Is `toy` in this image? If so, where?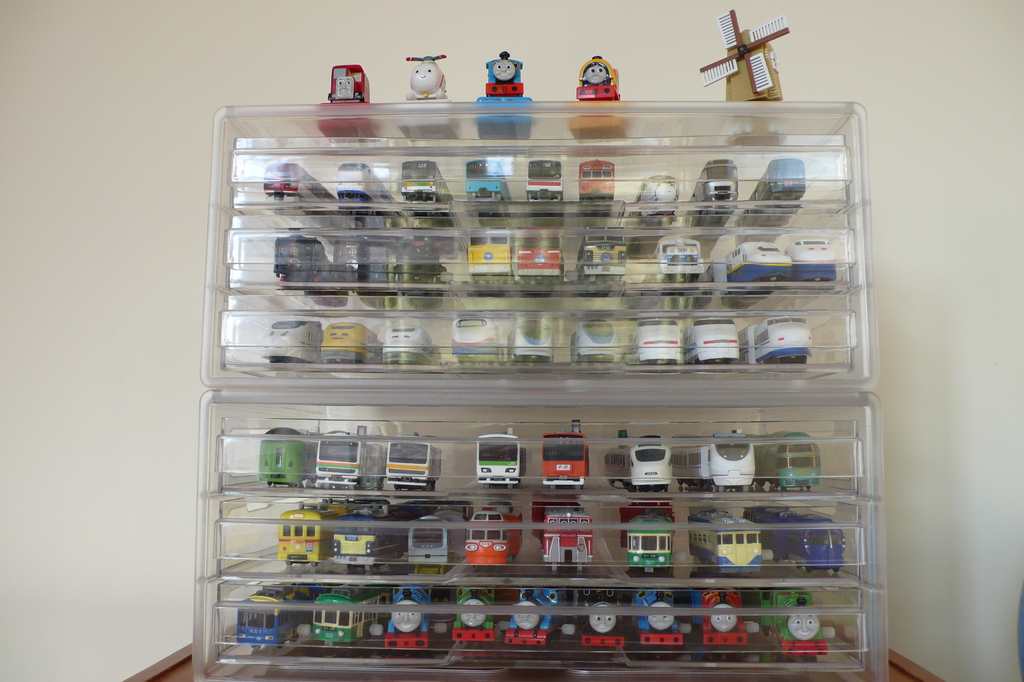
Yes, at (left=384, top=321, right=431, bottom=360).
